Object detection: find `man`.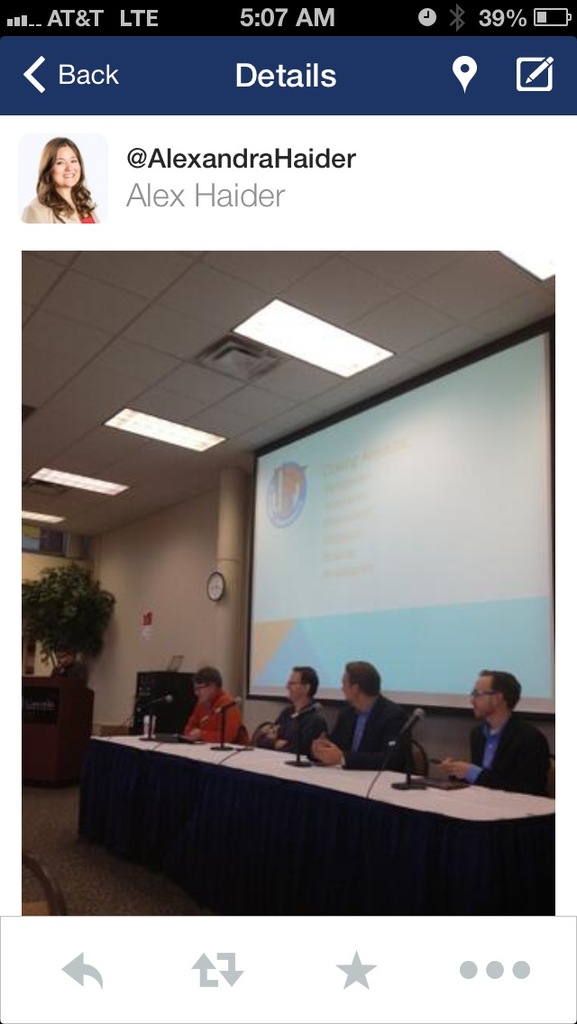
bbox=(259, 666, 329, 754).
